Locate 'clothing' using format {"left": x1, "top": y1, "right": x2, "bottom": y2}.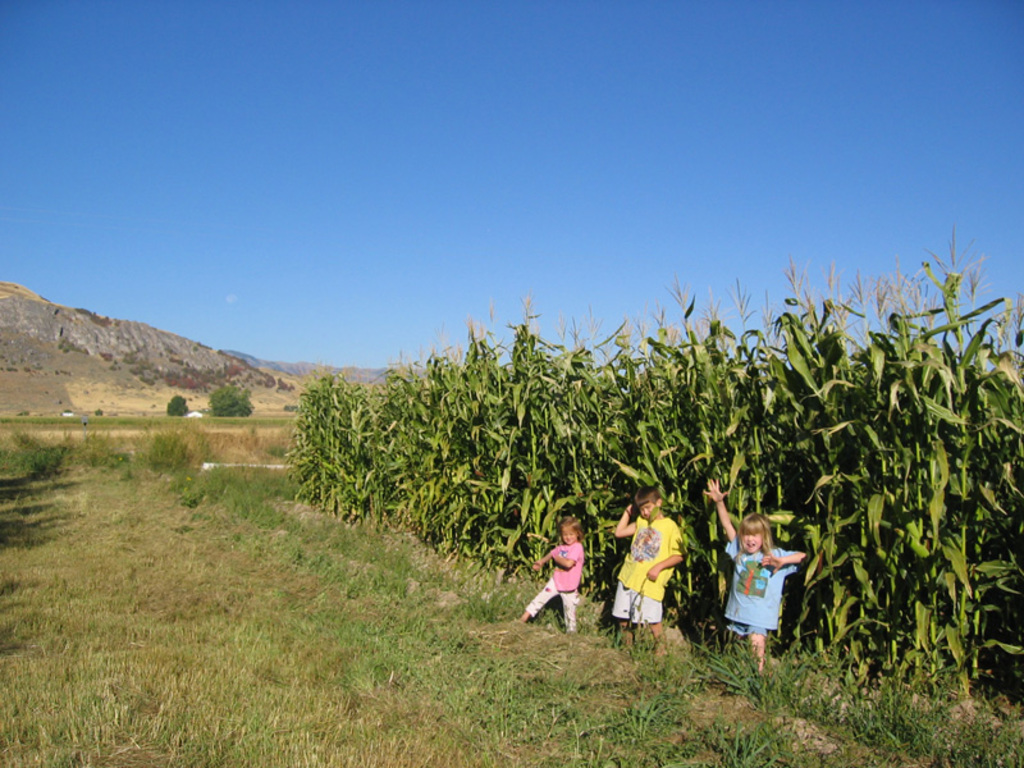
{"left": 609, "top": 526, "right": 681, "bottom": 618}.
